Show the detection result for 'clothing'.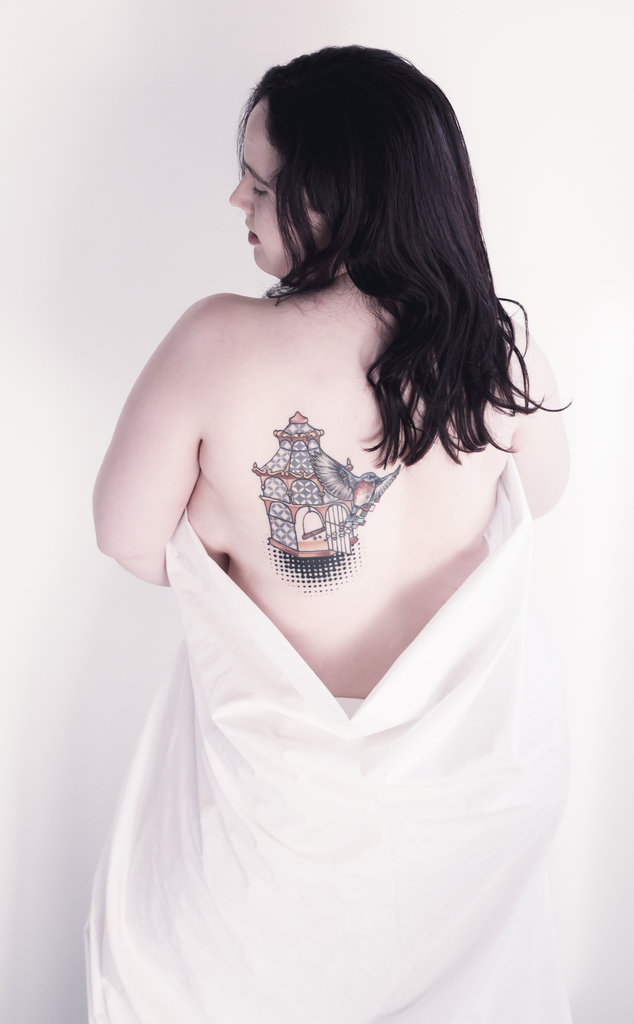
bbox=[90, 461, 580, 1018].
